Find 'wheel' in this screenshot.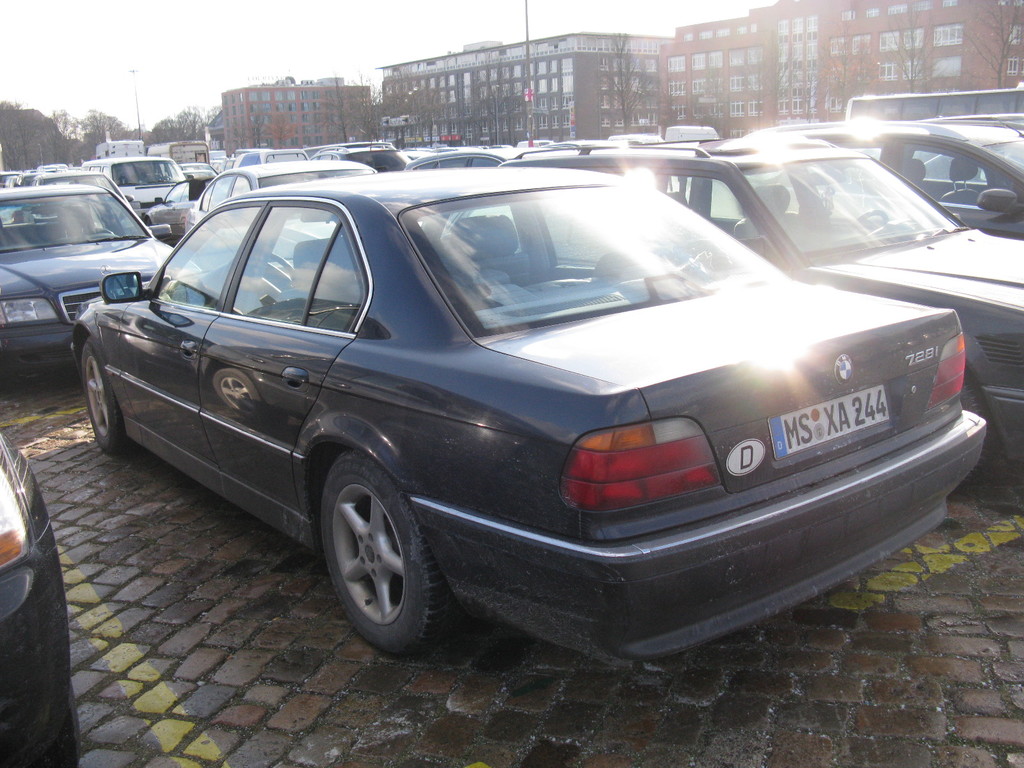
The bounding box for 'wheel' is {"x1": 84, "y1": 227, "x2": 113, "y2": 235}.
